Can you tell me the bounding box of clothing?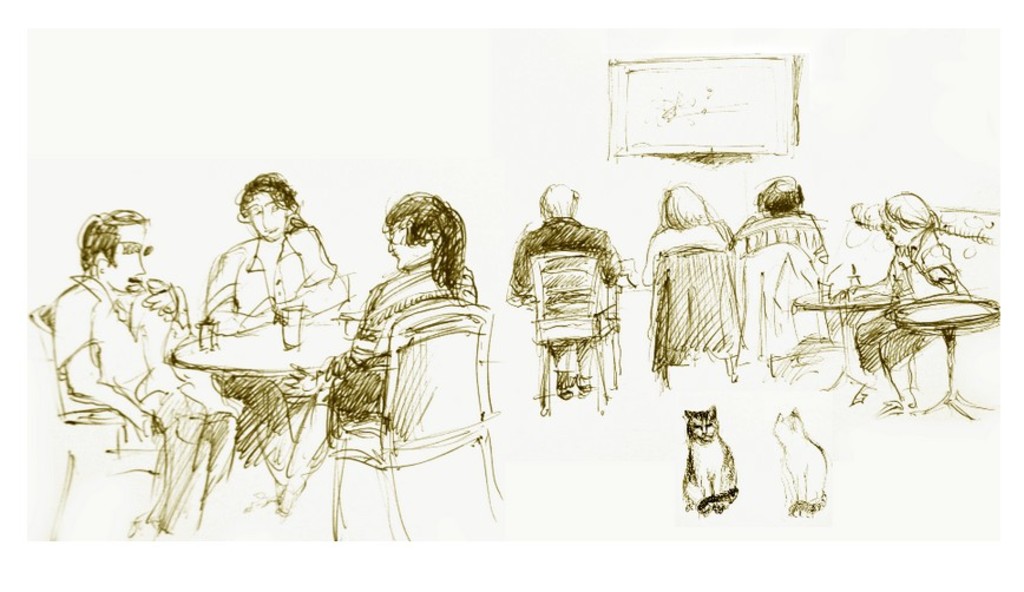
[x1=212, y1=228, x2=341, y2=322].
